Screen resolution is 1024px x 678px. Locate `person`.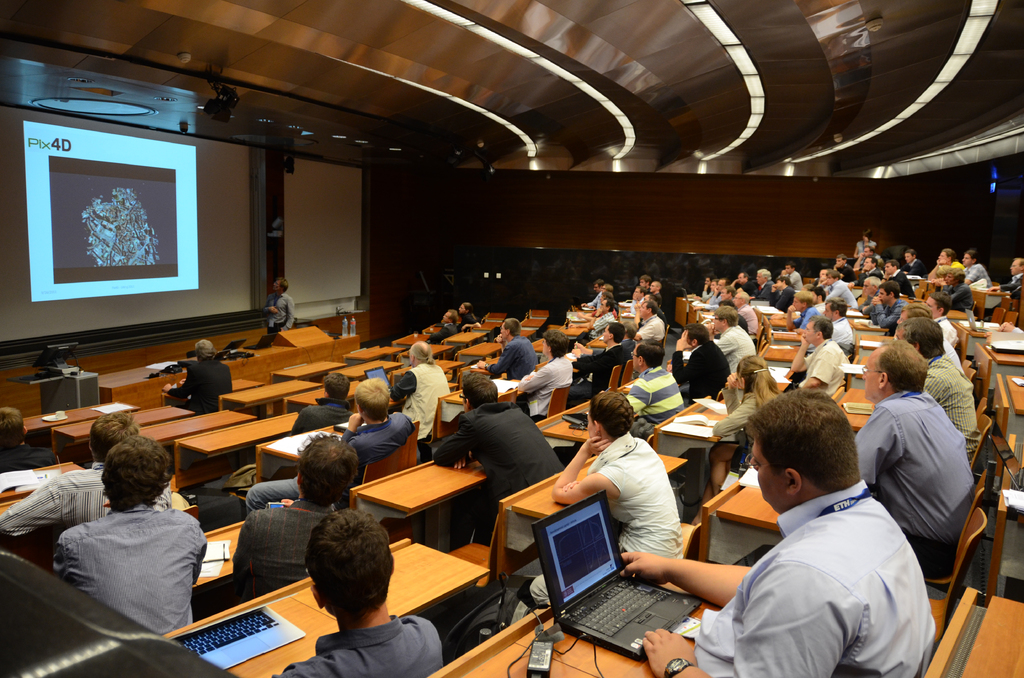
[x1=161, y1=339, x2=234, y2=416].
